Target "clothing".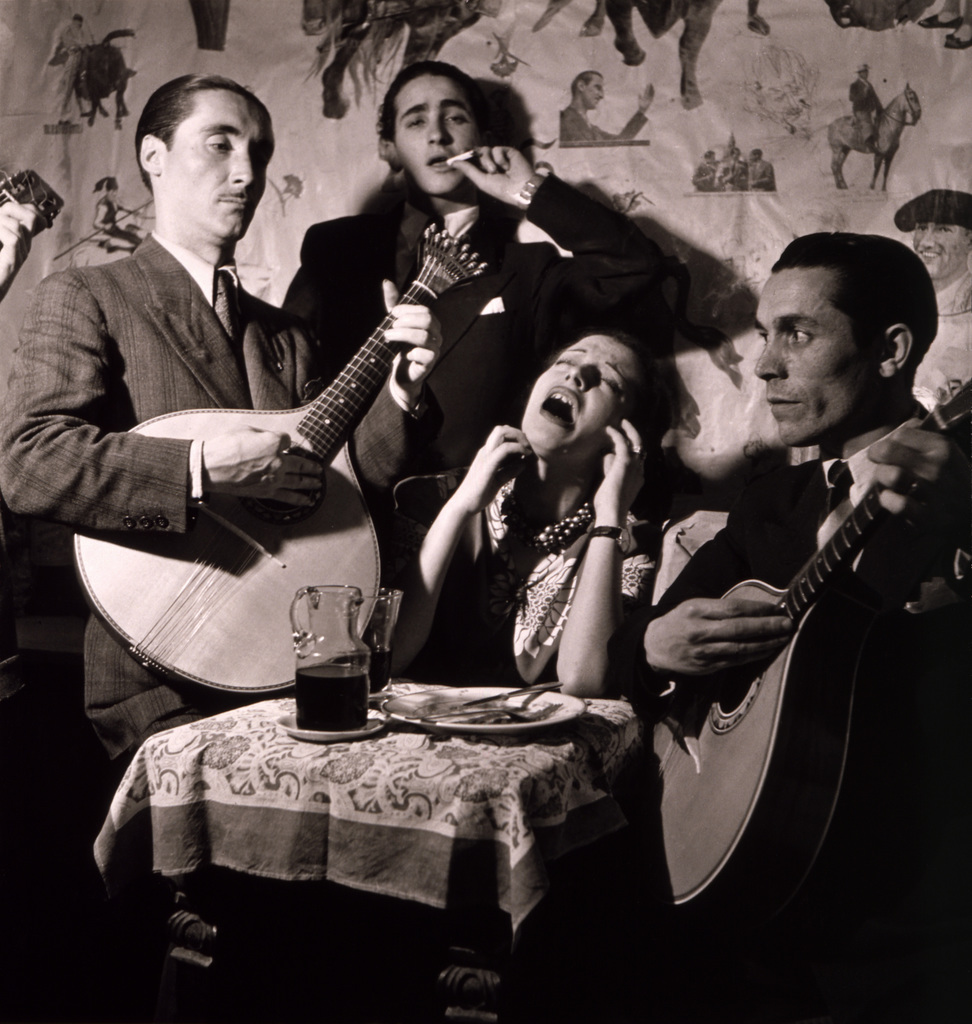
Target region: x1=393 y1=466 x2=643 y2=686.
